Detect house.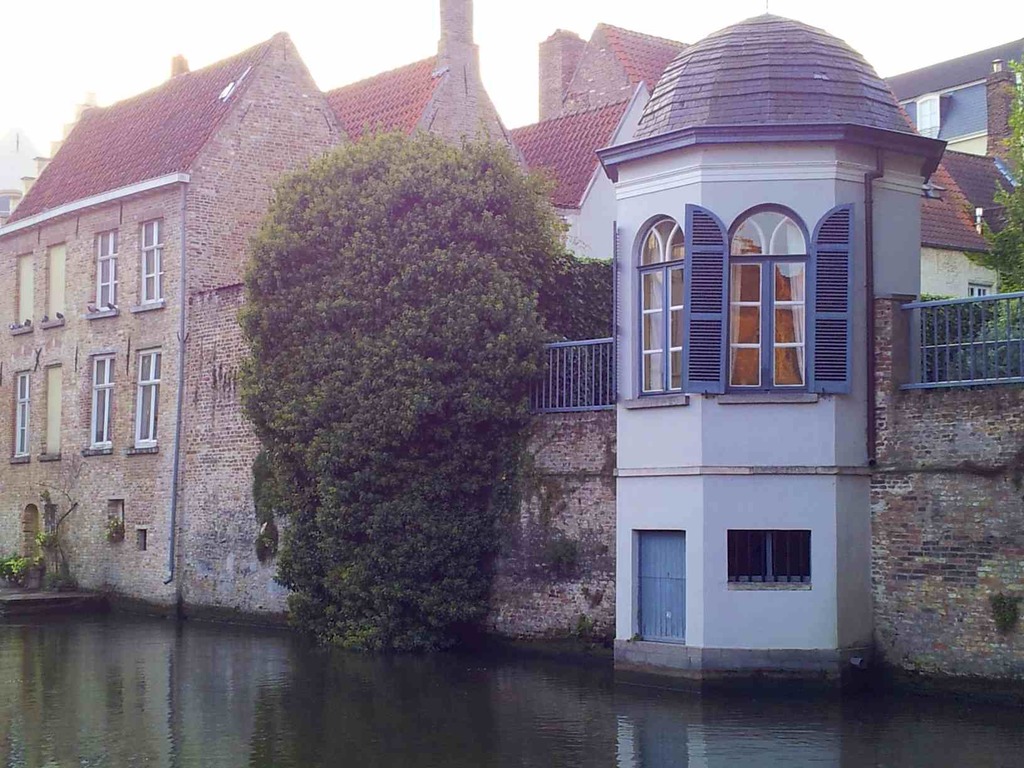
Detected at detection(13, 0, 351, 631).
